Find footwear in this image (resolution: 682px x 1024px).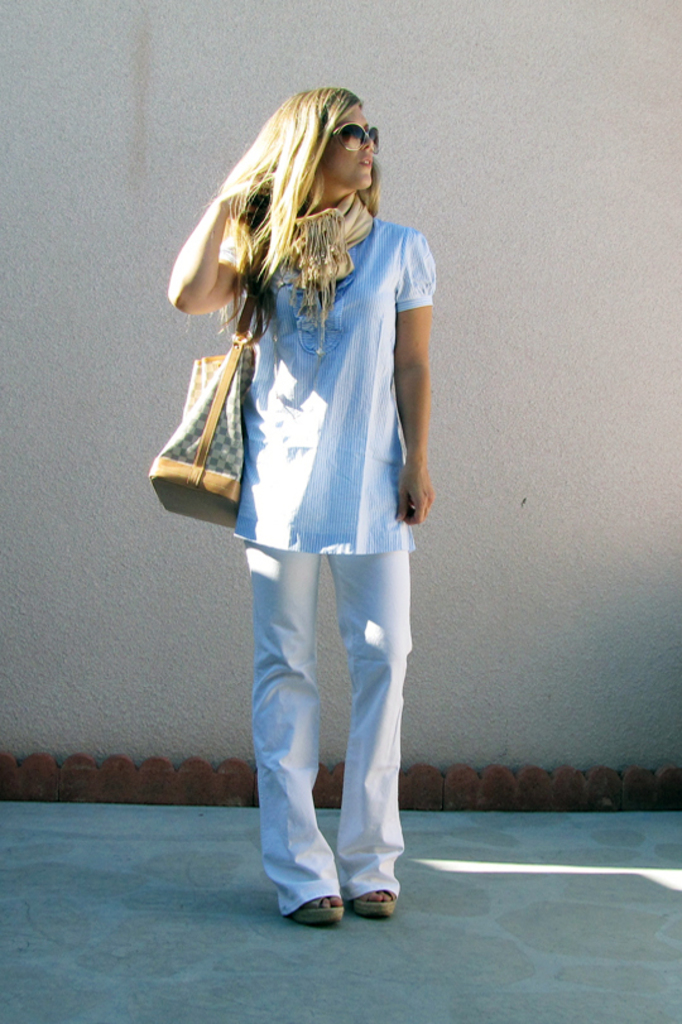
Rect(296, 894, 344, 927).
